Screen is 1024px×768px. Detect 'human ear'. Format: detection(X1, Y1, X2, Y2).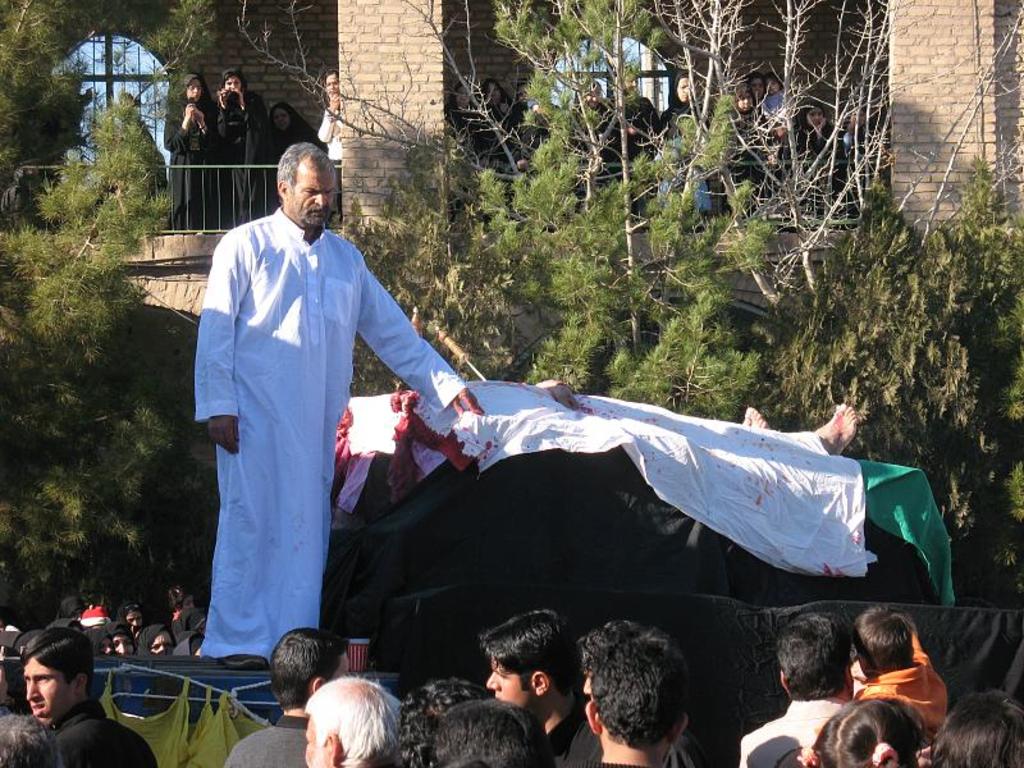
detection(531, 671, 550, 695).
